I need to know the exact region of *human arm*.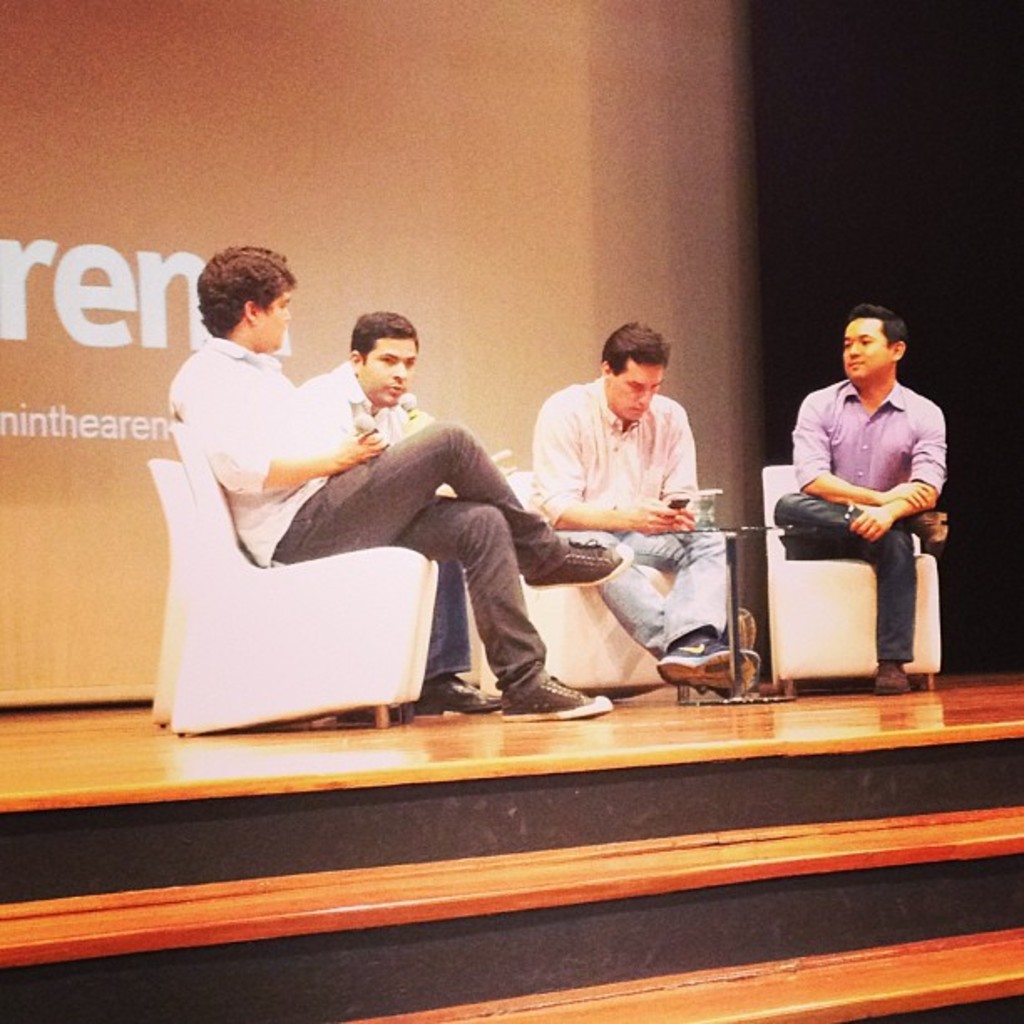
Region: x1=549 y1=395 x2=683 y2=530.
